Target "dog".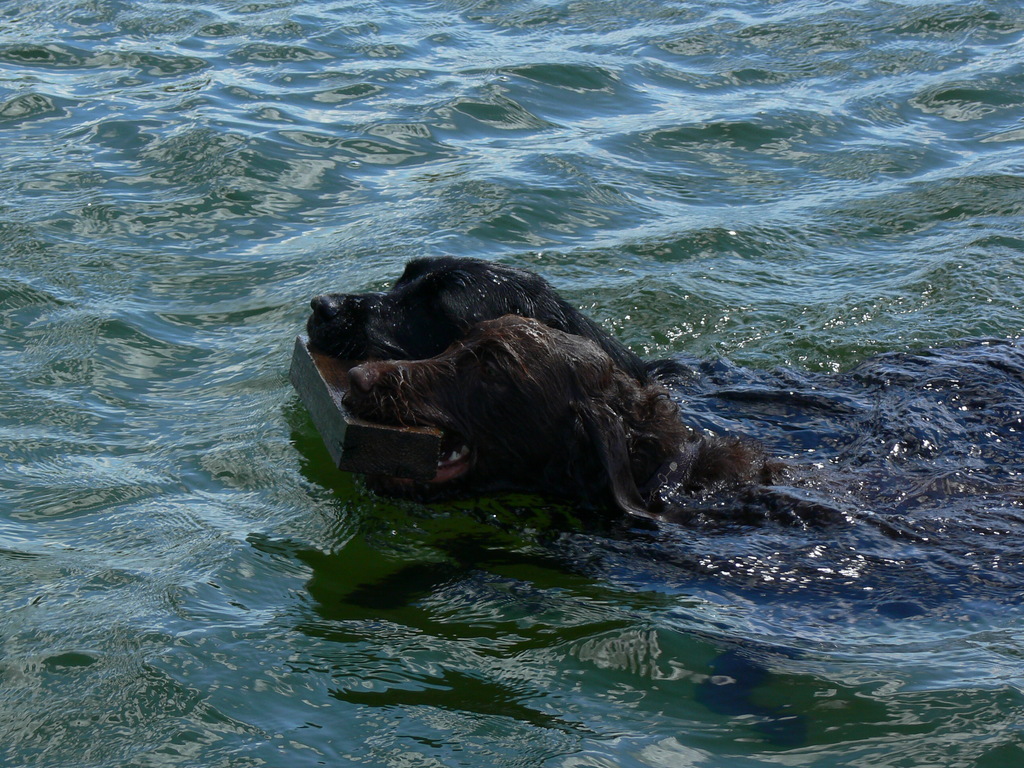
Target region: locate(307, 249, 1023, 466).
